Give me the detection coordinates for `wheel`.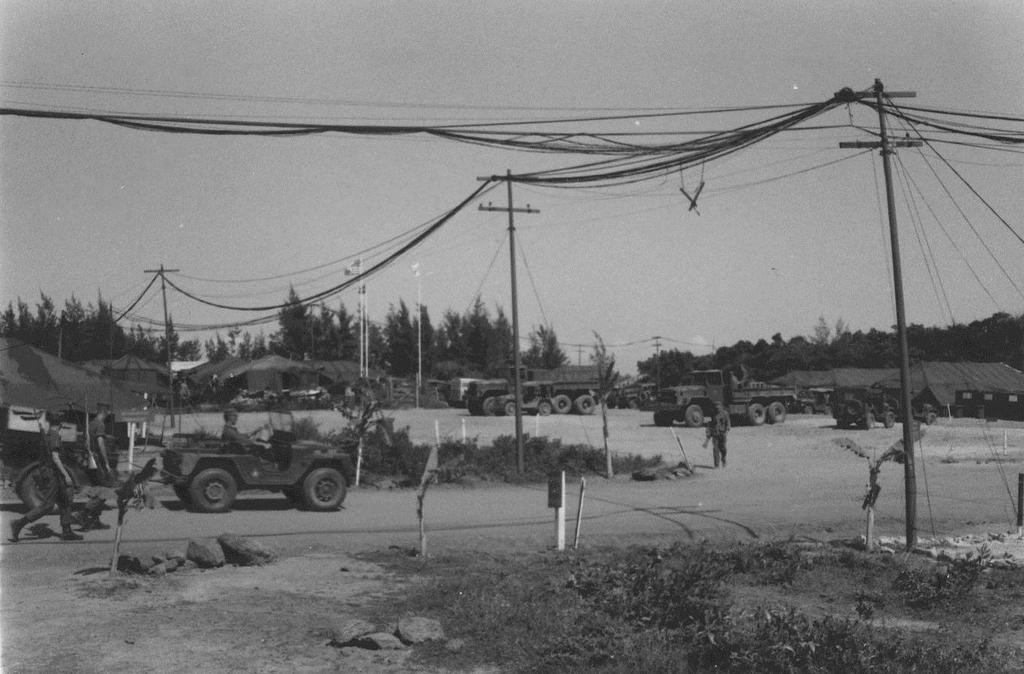
(x1=863, y1=410, x2=877, y2=429).
